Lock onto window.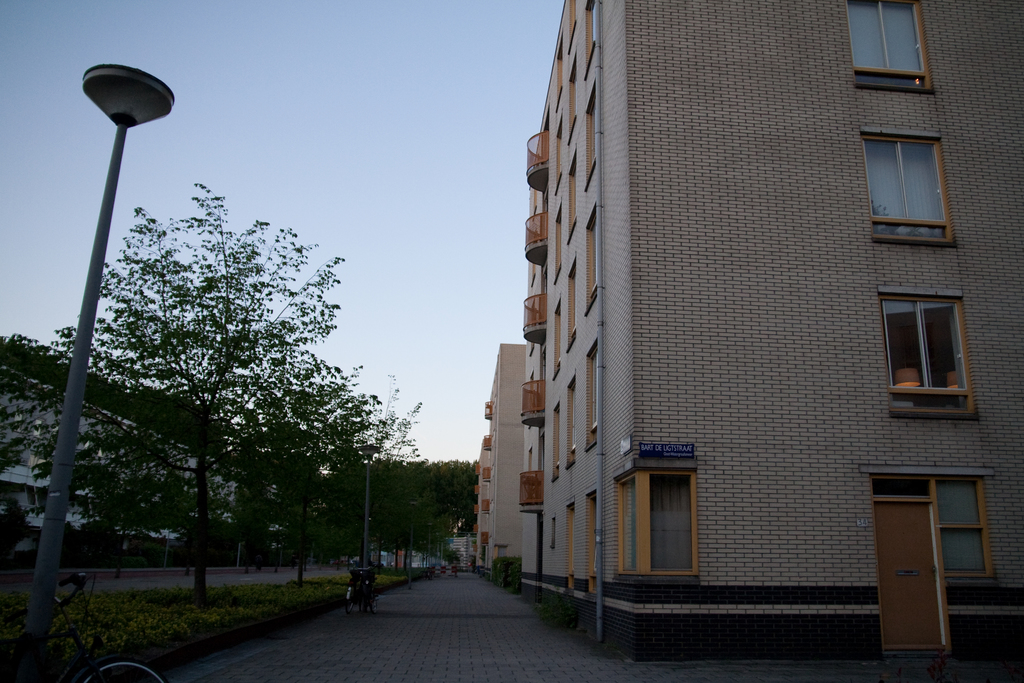
Locked: select_region(556, 45, 565, 104).
